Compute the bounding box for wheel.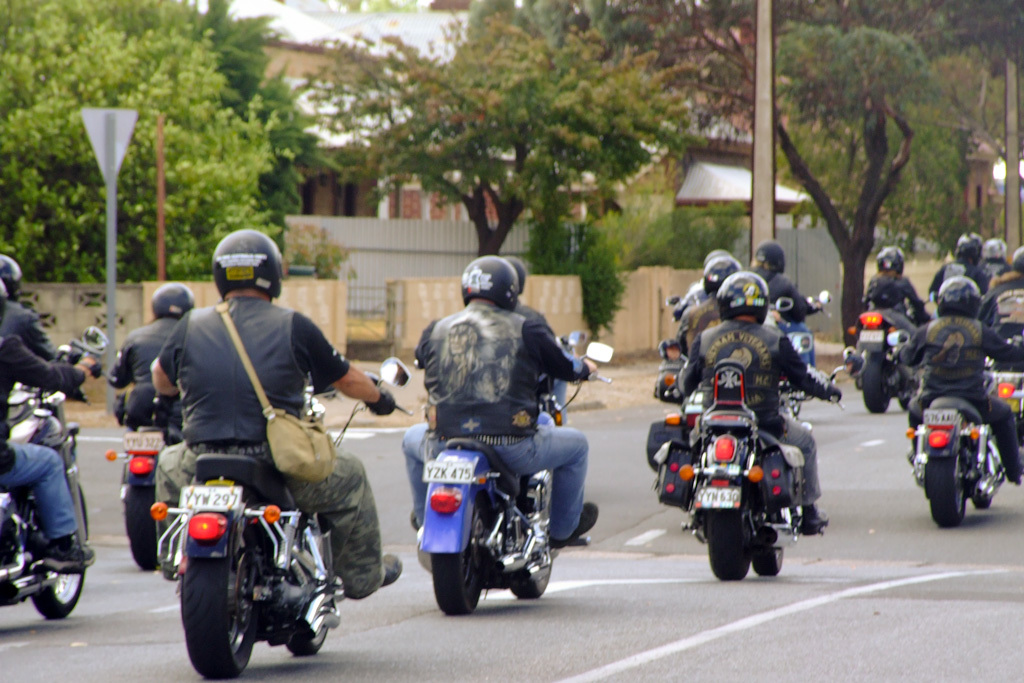
856:345:894:411.
